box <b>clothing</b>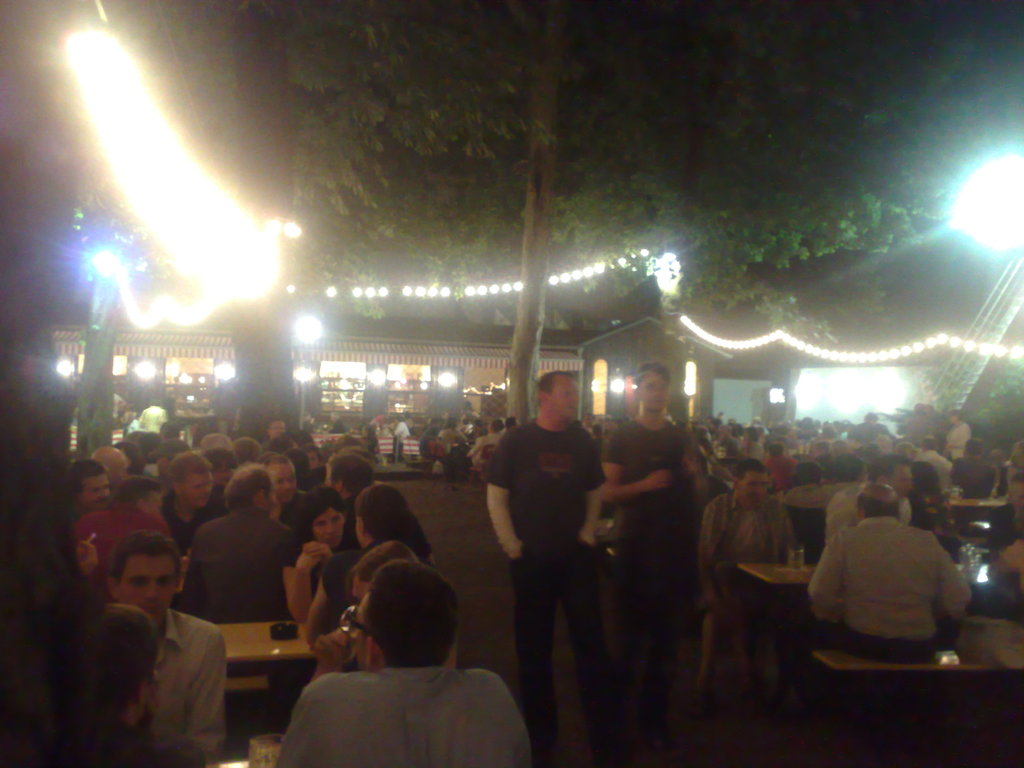
x1=483 y1=419 x2=618 y2=724
